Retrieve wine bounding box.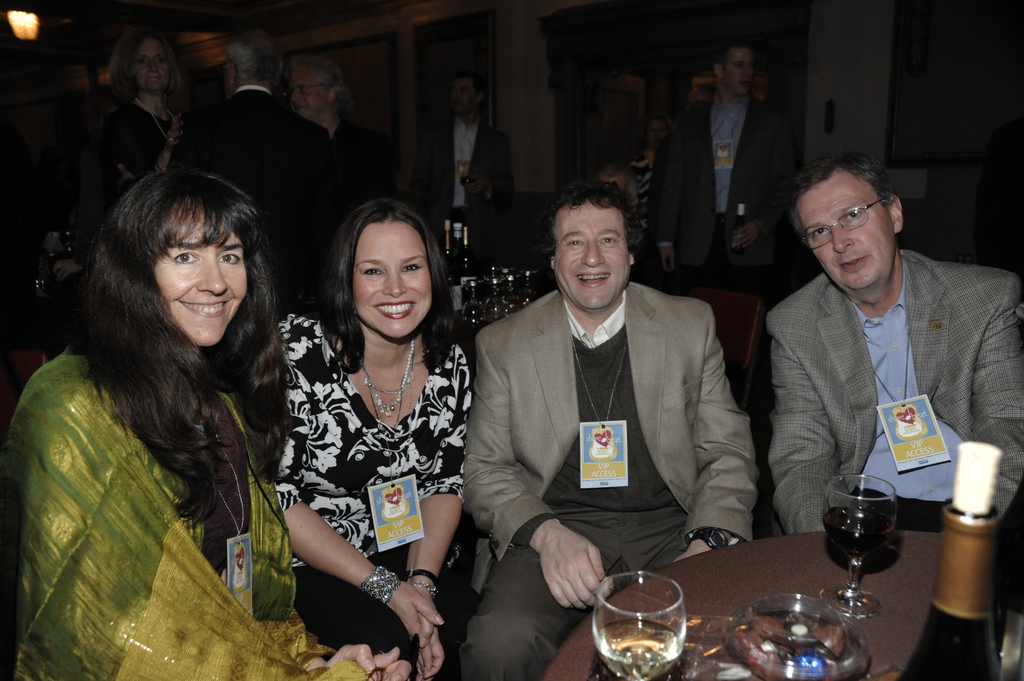
Bounding box: BBox(889, 442, 1007, 680).
